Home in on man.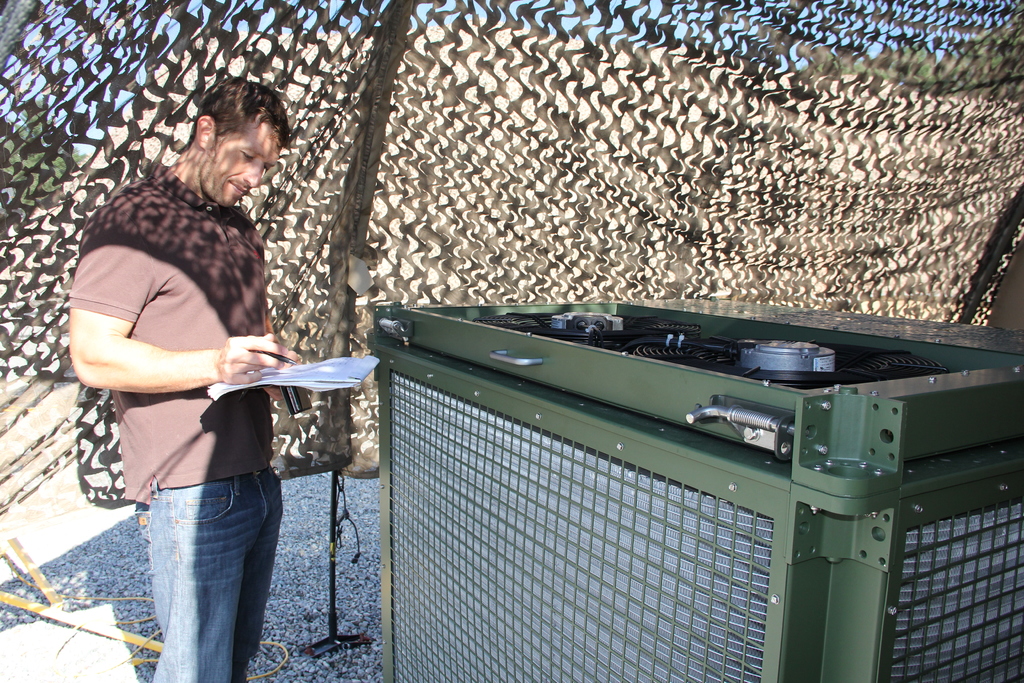
Homed in at select_region(57, 78, 325, 682).
